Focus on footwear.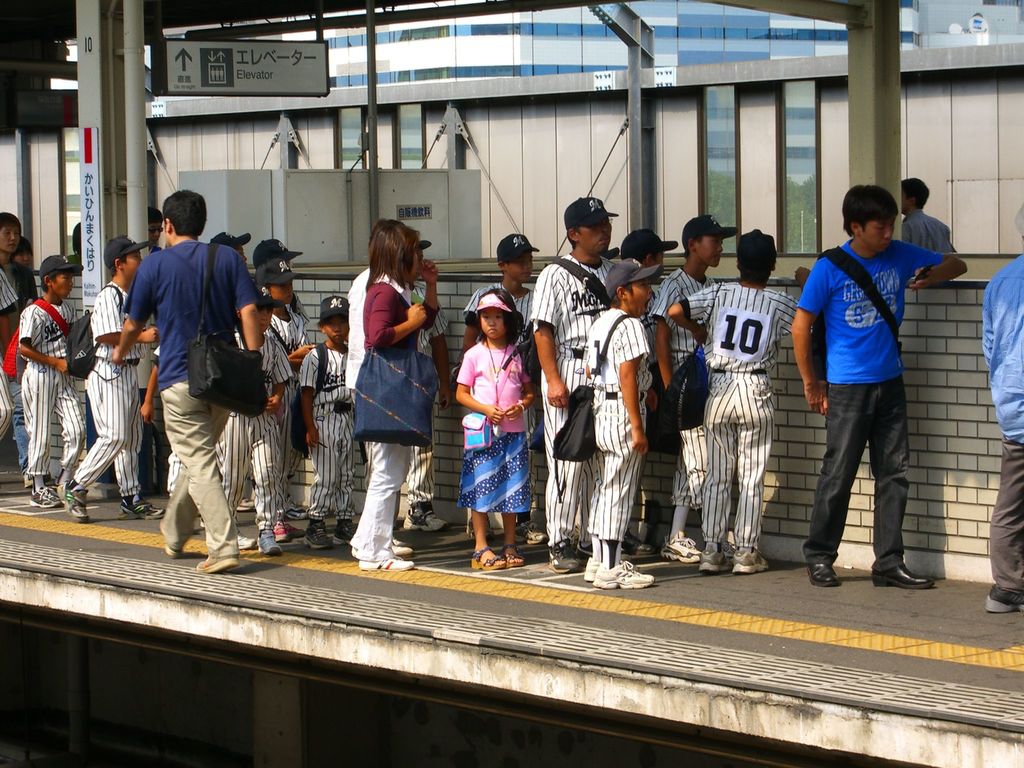
Focused at crop(543, 543, 584, 574).
